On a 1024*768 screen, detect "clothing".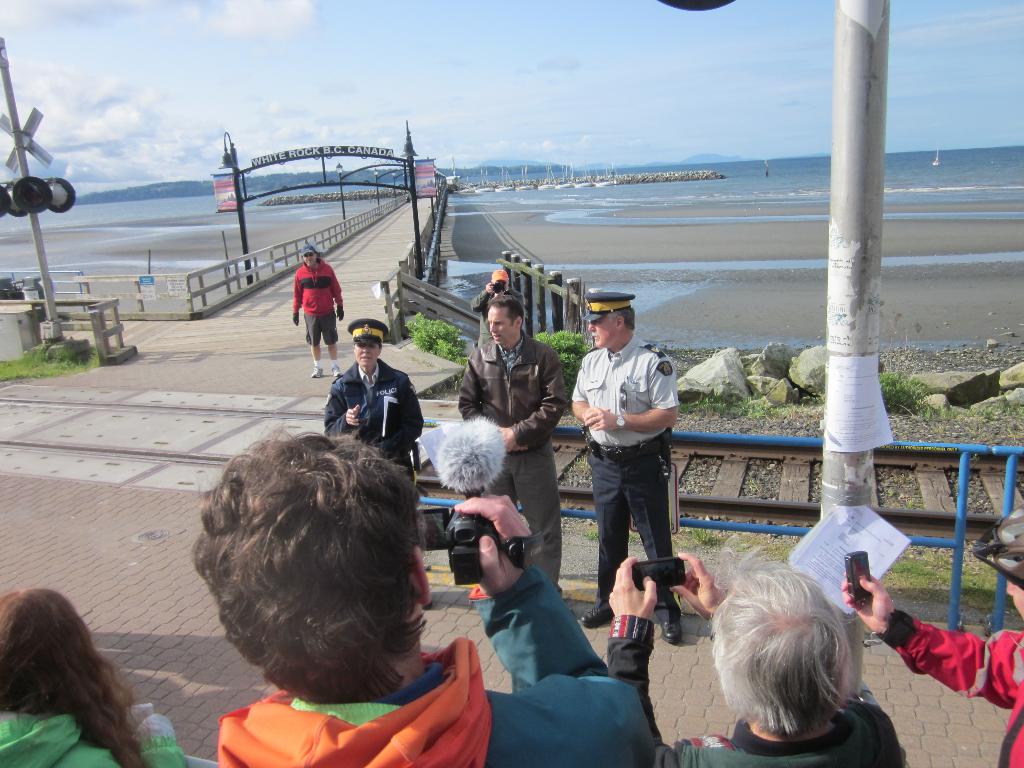
pyautogui.locateOnScreen(461, 328, 569, 583).
